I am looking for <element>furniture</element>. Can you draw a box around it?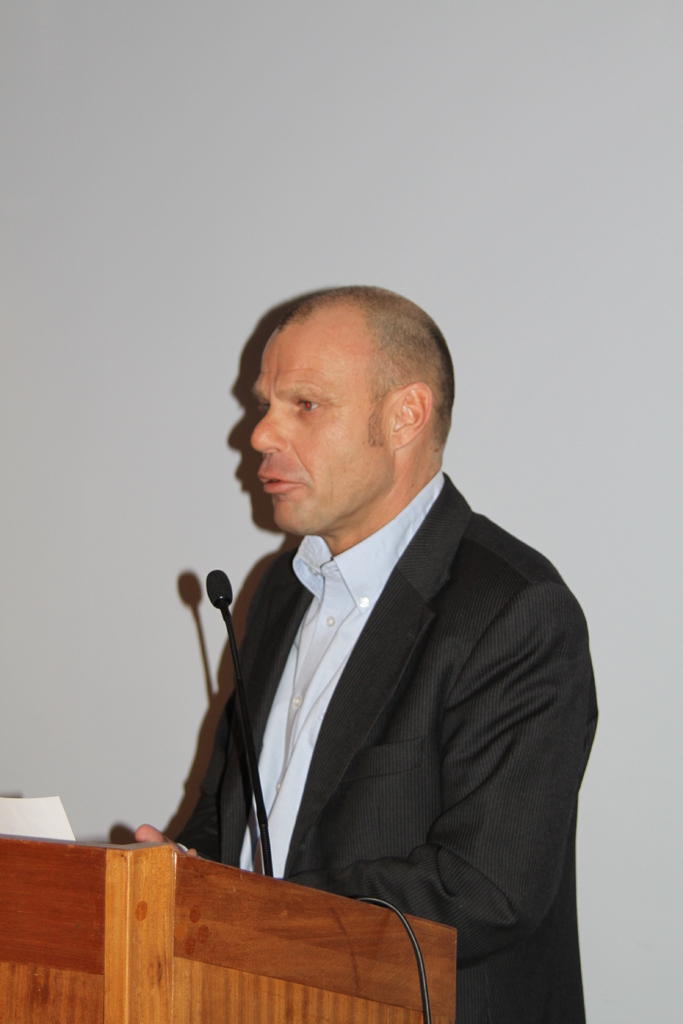
Sure, the bounding box is (0,841,456,1023).
